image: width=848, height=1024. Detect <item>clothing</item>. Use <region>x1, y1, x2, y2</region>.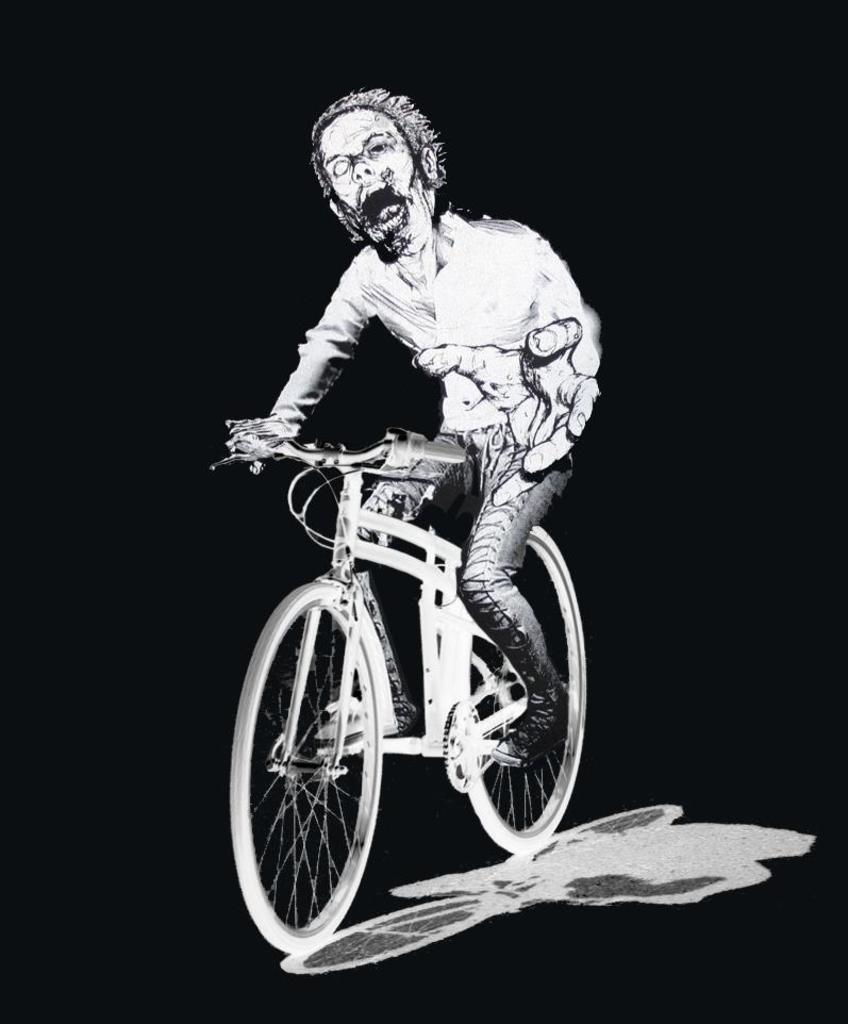
<region>268, 202, 599, 687</region>.
